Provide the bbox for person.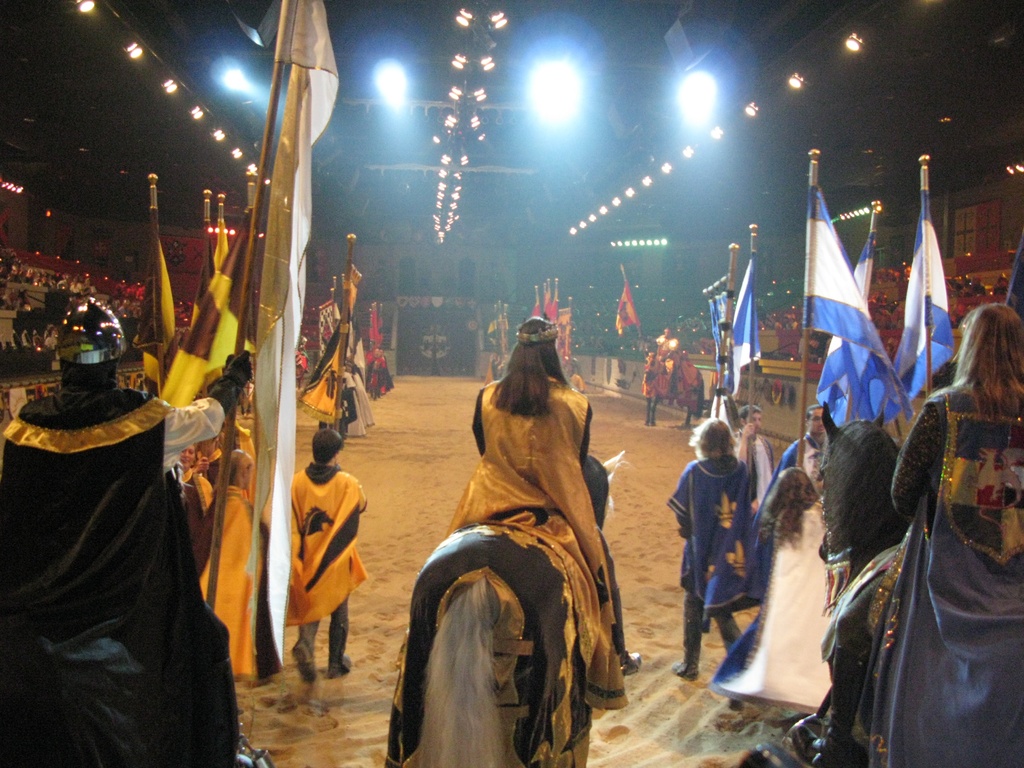
{"x1": 779, "y1": 396, "x2": 856, "y2": 504}.
